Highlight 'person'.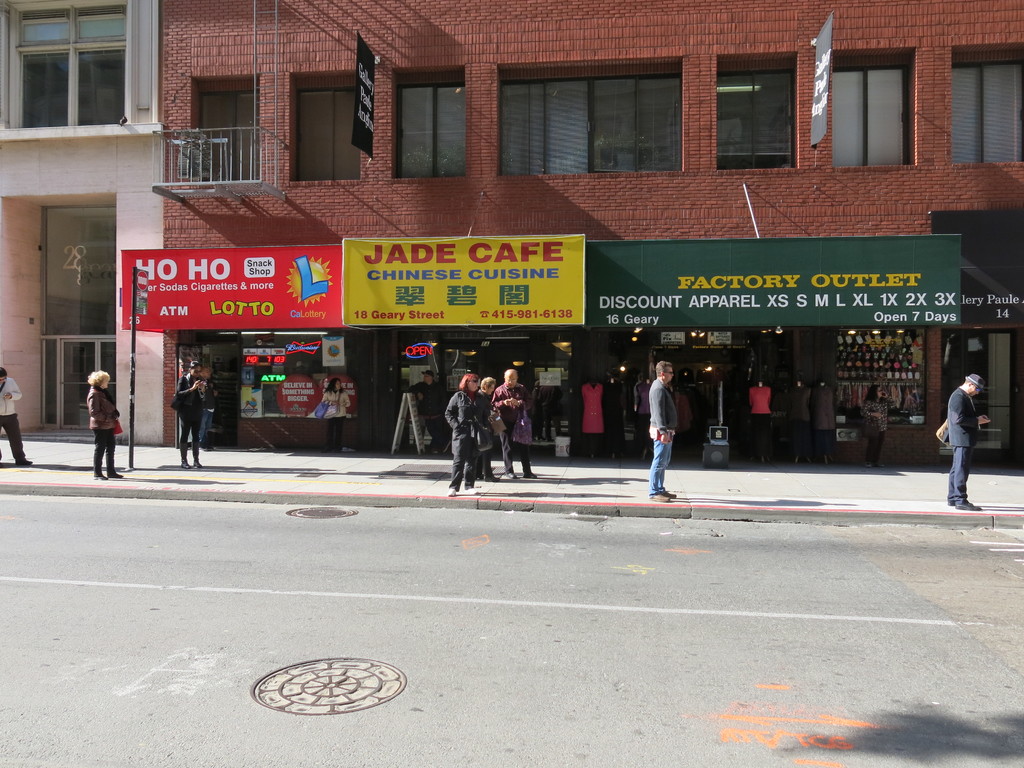
Highlighted region: (left=0, top=367, right=32, bottom=462).
